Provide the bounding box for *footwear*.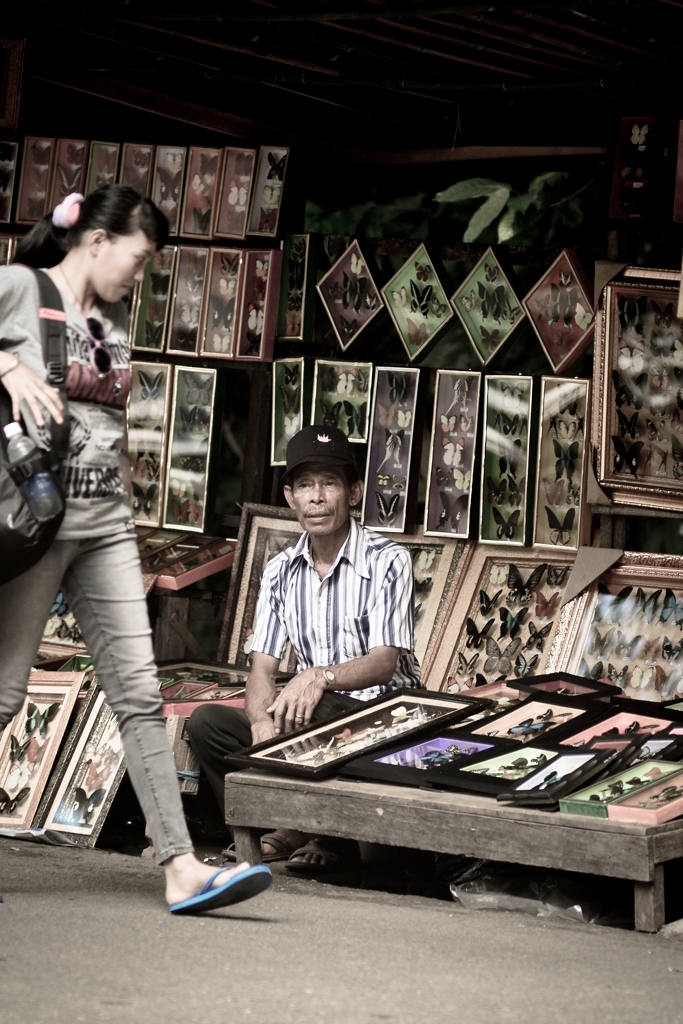
bbox(224, 824, 290, 874).
